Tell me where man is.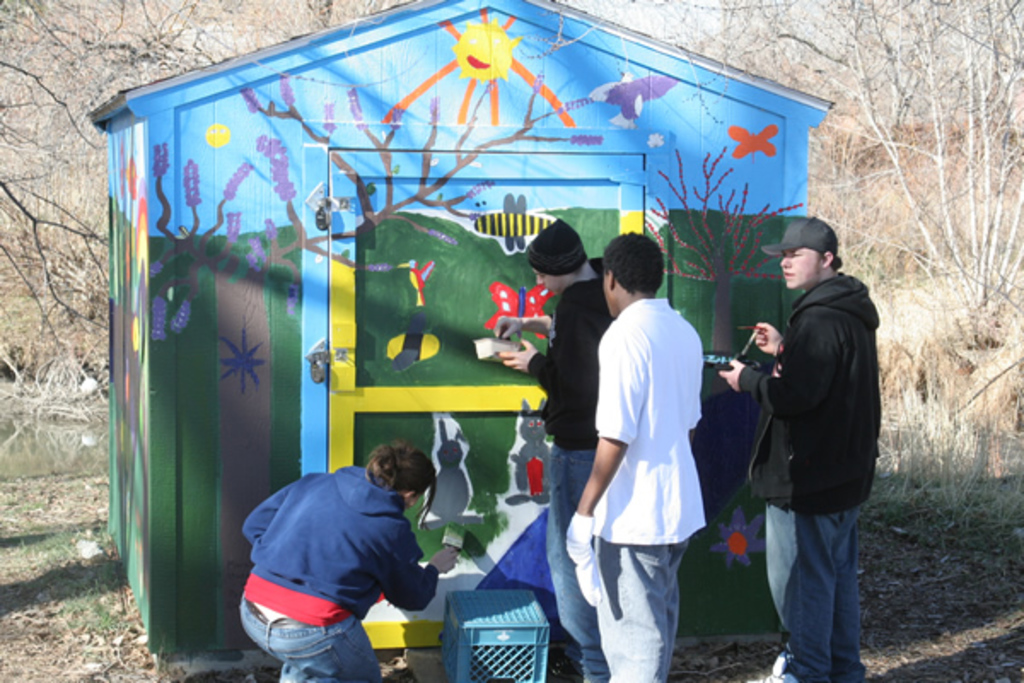
man is at [left=492, top=222, right=618, bottom=676].
